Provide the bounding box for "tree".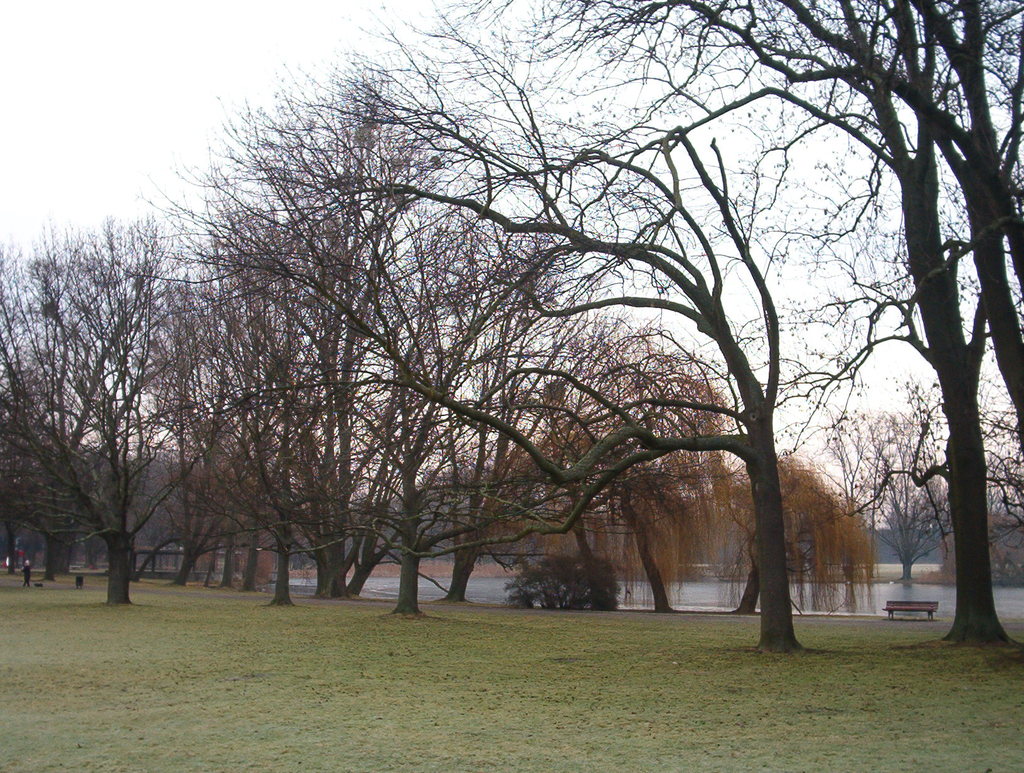
[left=956, top=391, right=1023, bottom=589].
